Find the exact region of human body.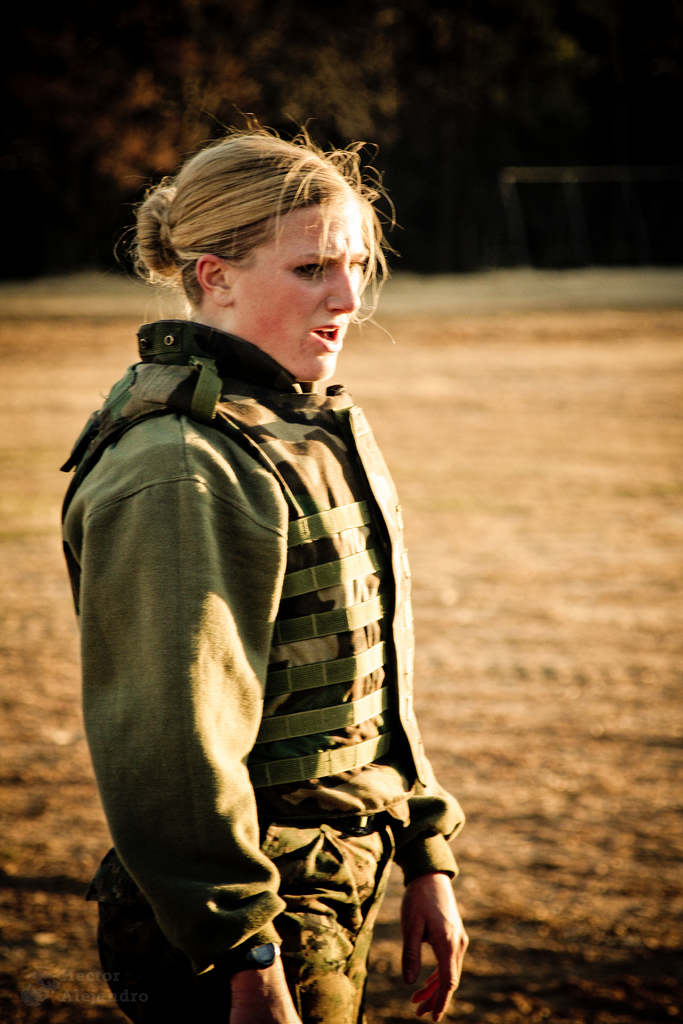
Exact region: x1=47 y1=109 x2=477 y2=1023.
